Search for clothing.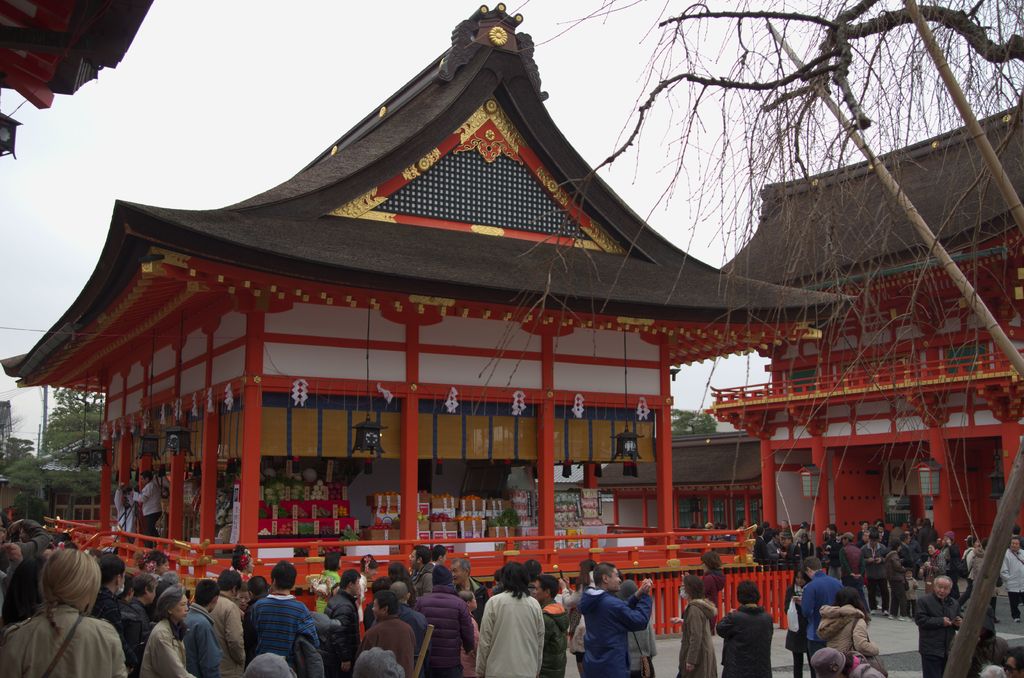
Found at select_region(785, 588, 815, 676).
